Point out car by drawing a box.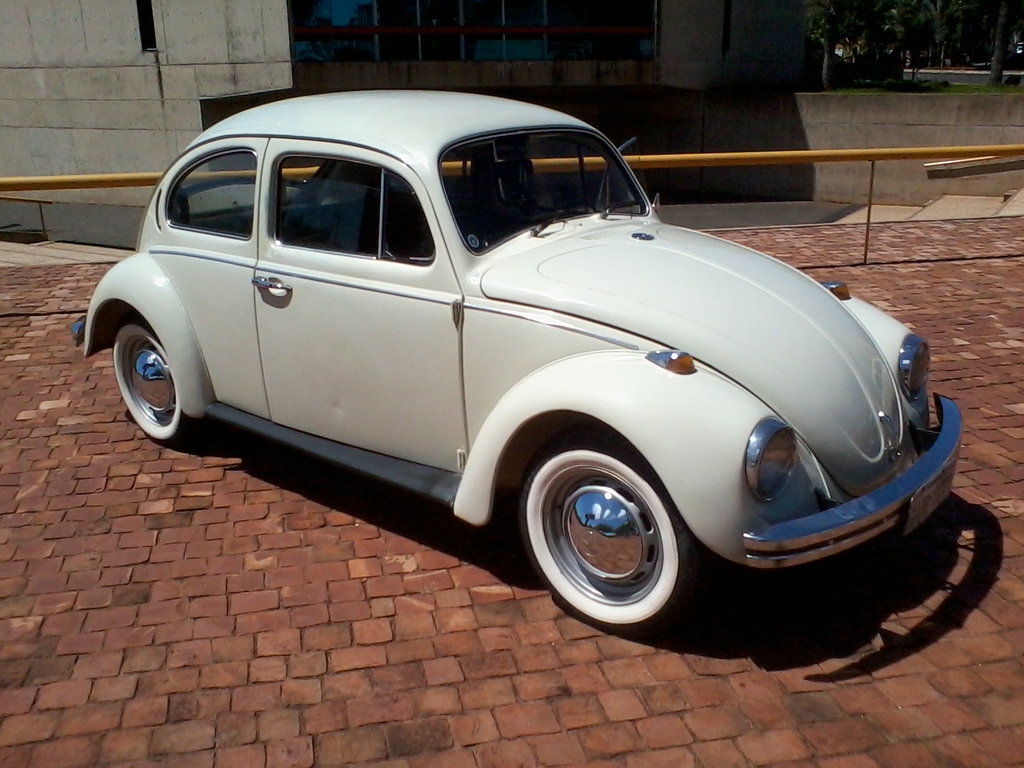
64:81:964:634.
